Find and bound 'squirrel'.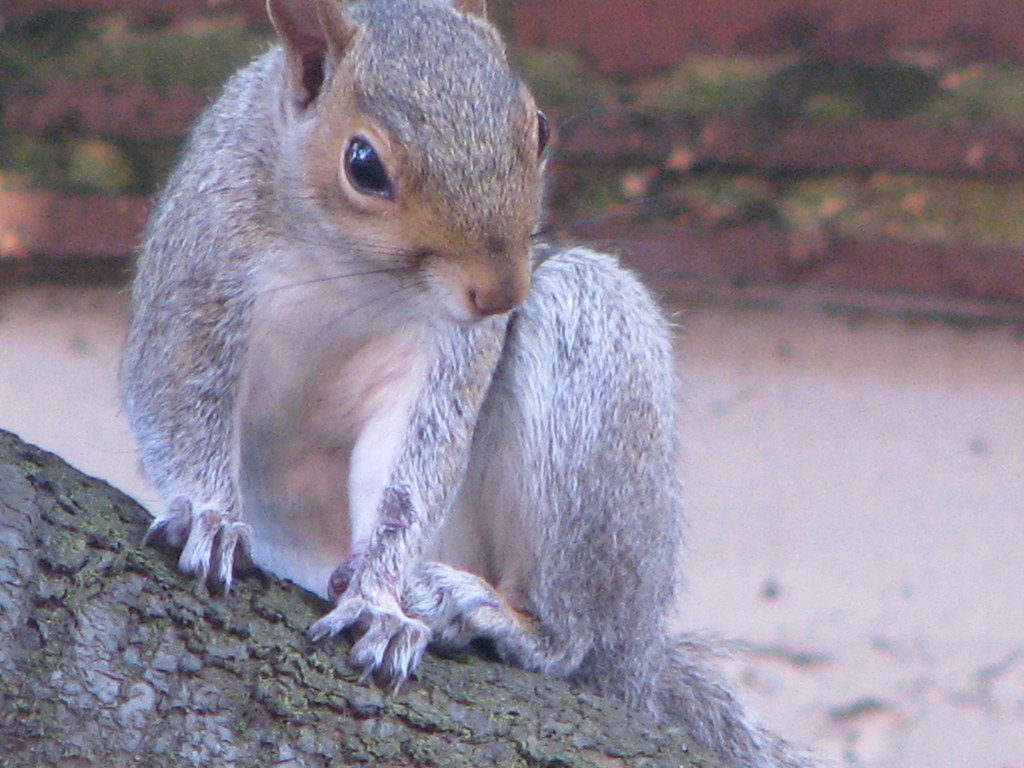
Bound: BBox(96, 0, 833, 767).
